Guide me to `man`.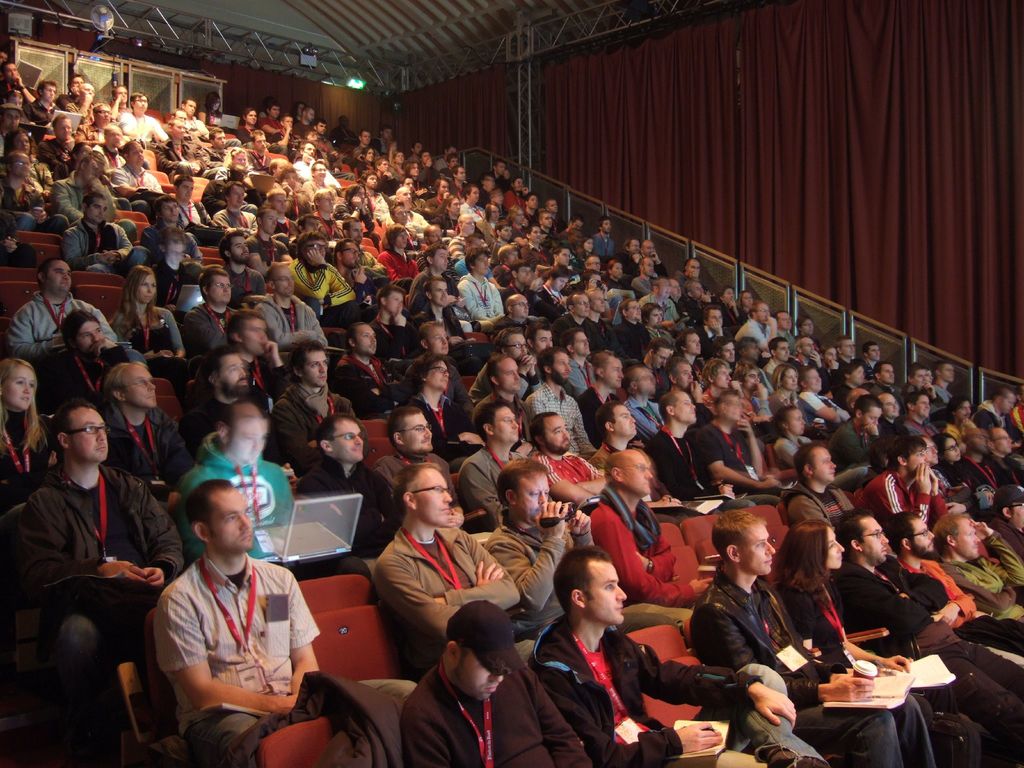
Guidance: (269, 159, 288, 179).
